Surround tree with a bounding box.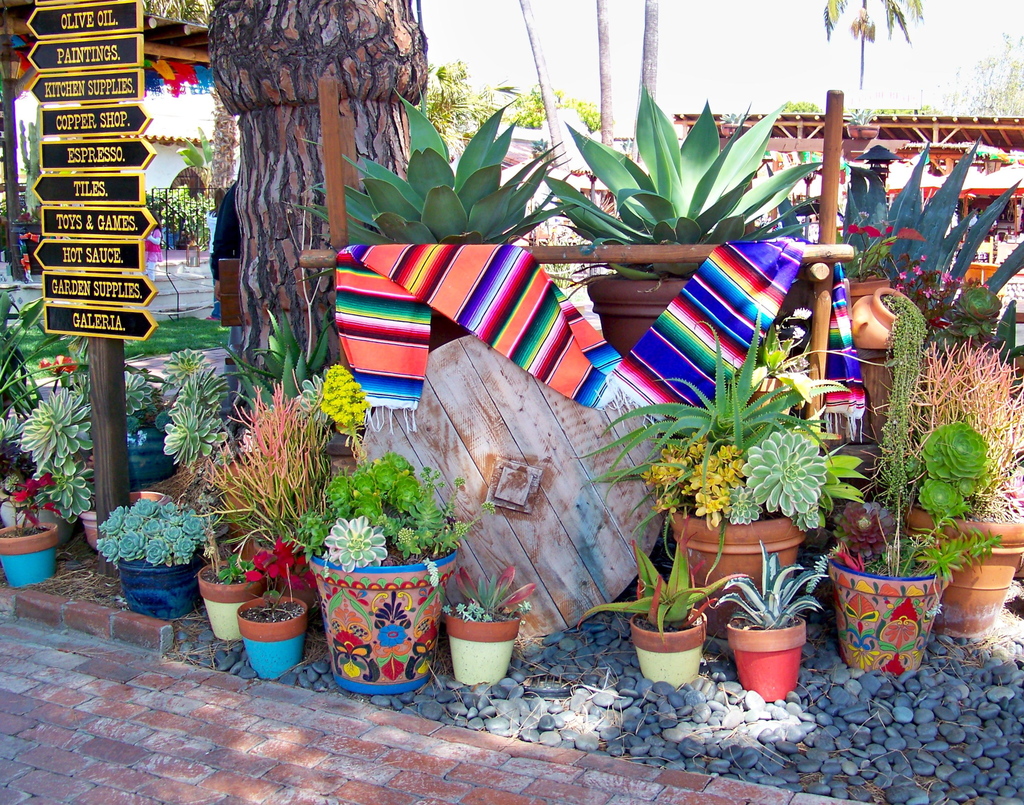
pyautogui.locateOnScreen(205, 85, 241, 191).
